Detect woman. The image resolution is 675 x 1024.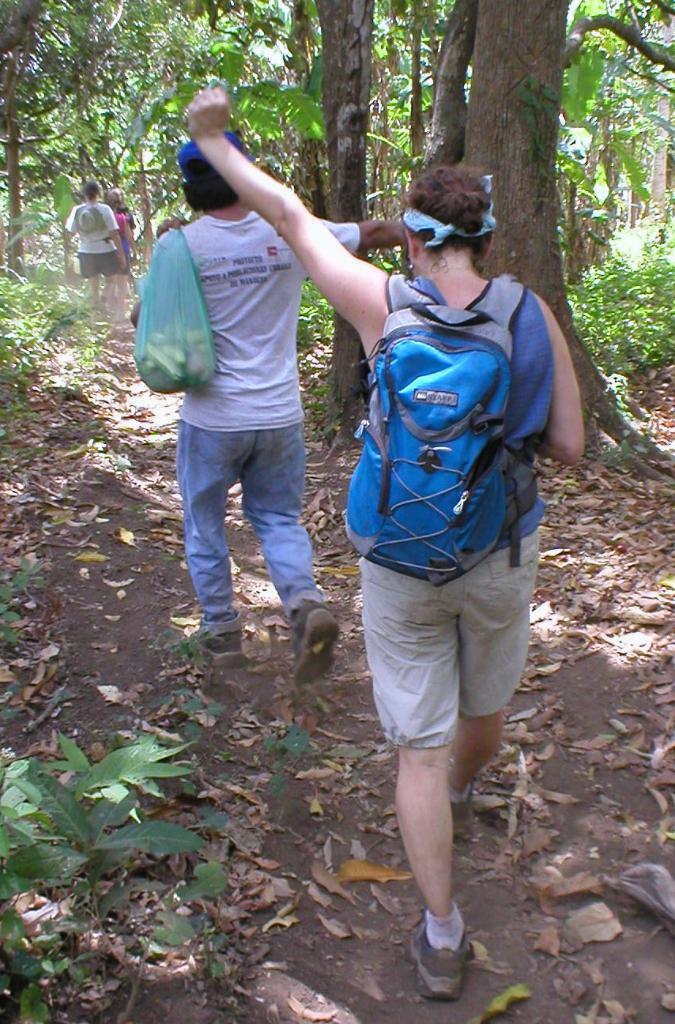
117/191/137/262.
